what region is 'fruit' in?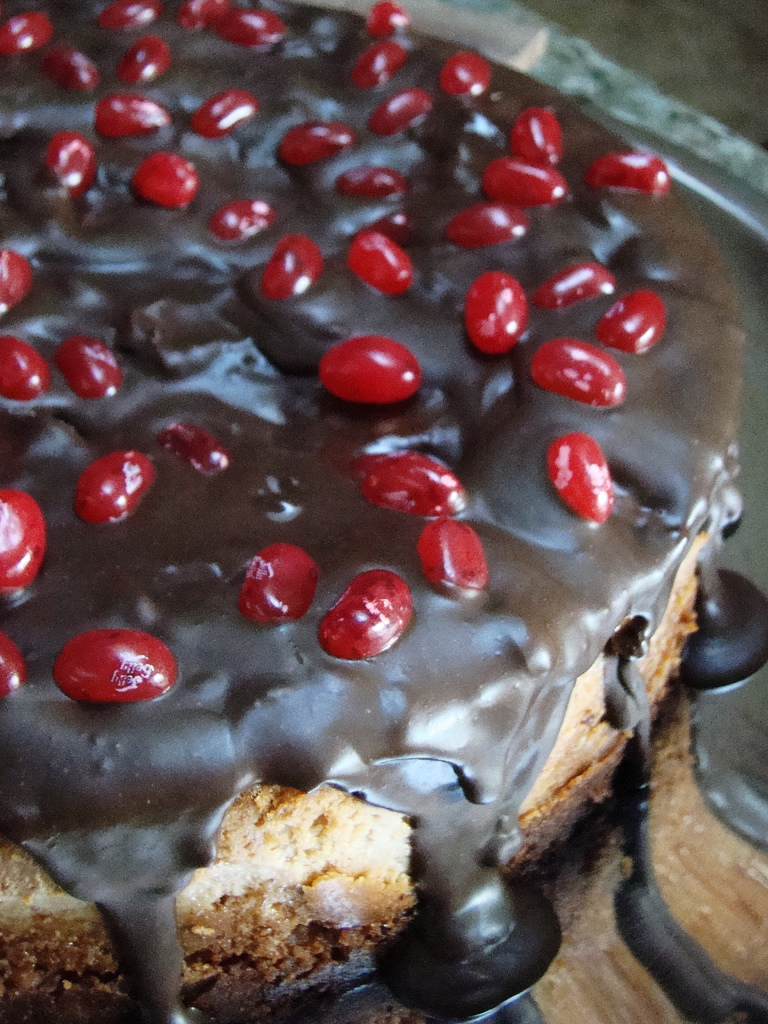
<box>0,489,41,586</box>.
